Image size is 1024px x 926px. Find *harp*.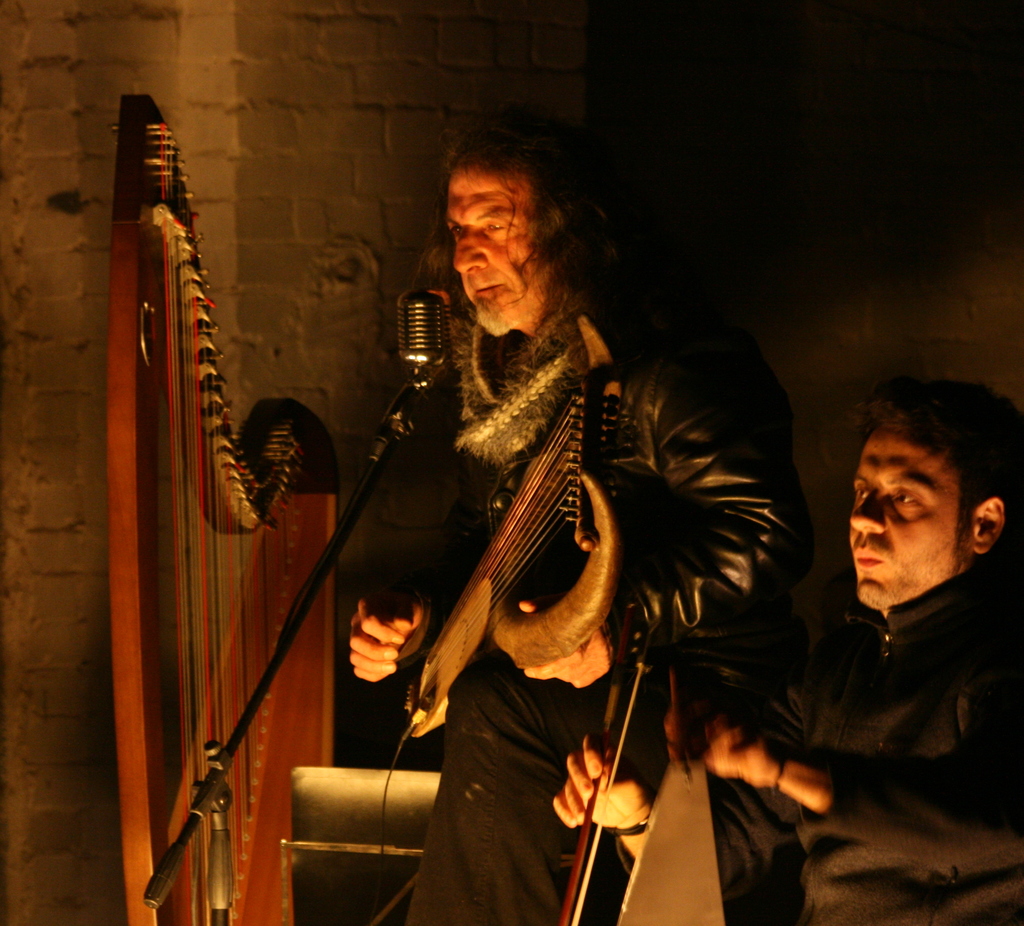
BBox(109, 87, 337, 925).
